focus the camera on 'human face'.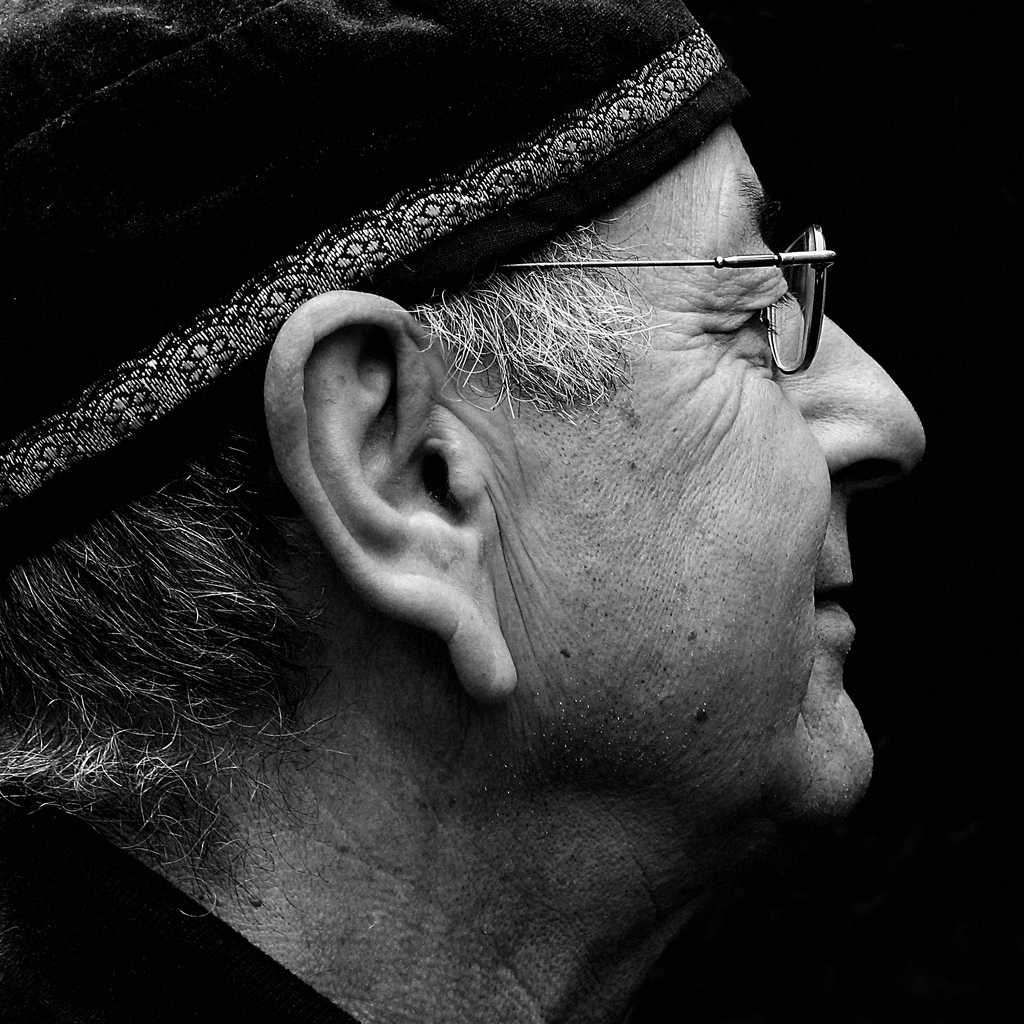
Focus region: pyautogui.locateOnScreen(498, 118, 942, 808).
